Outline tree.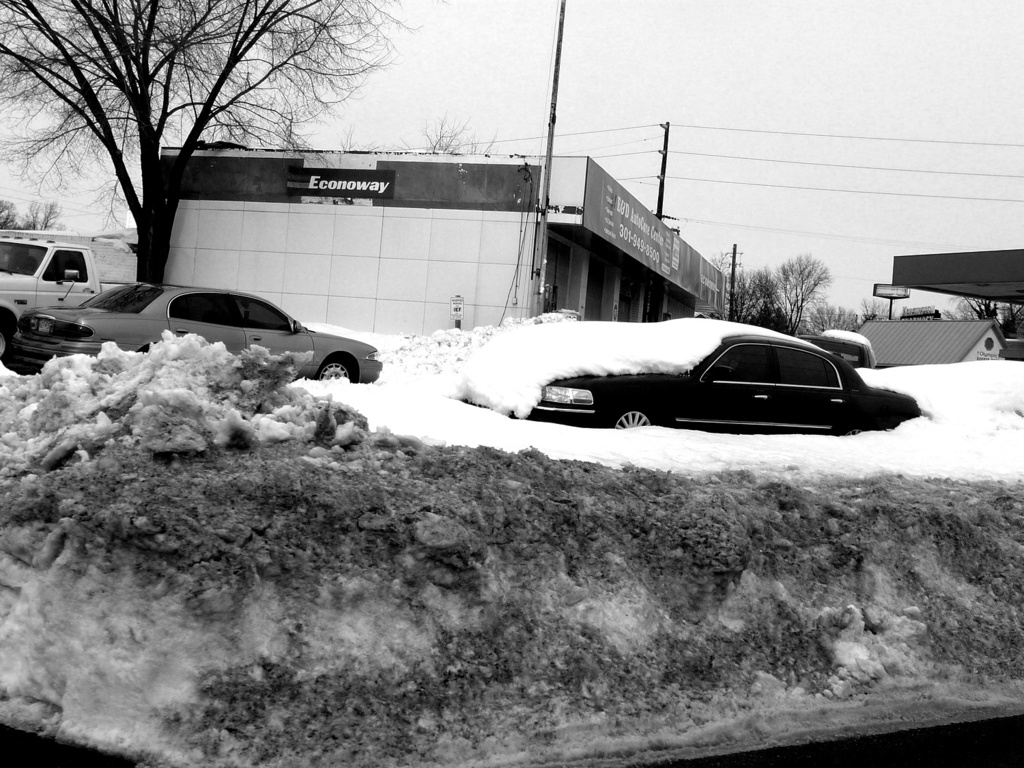
Outline: left=20, top=26, right=423, bottom=272.
